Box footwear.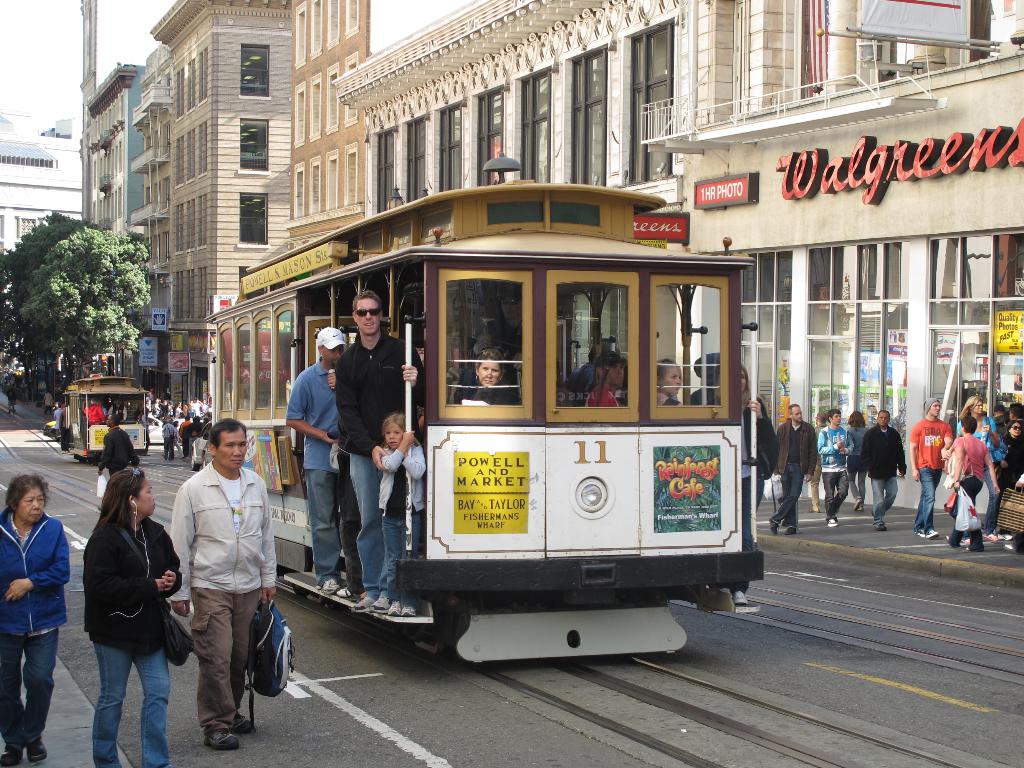
[x1=982, y1=534, x2=1000, y2=544].
